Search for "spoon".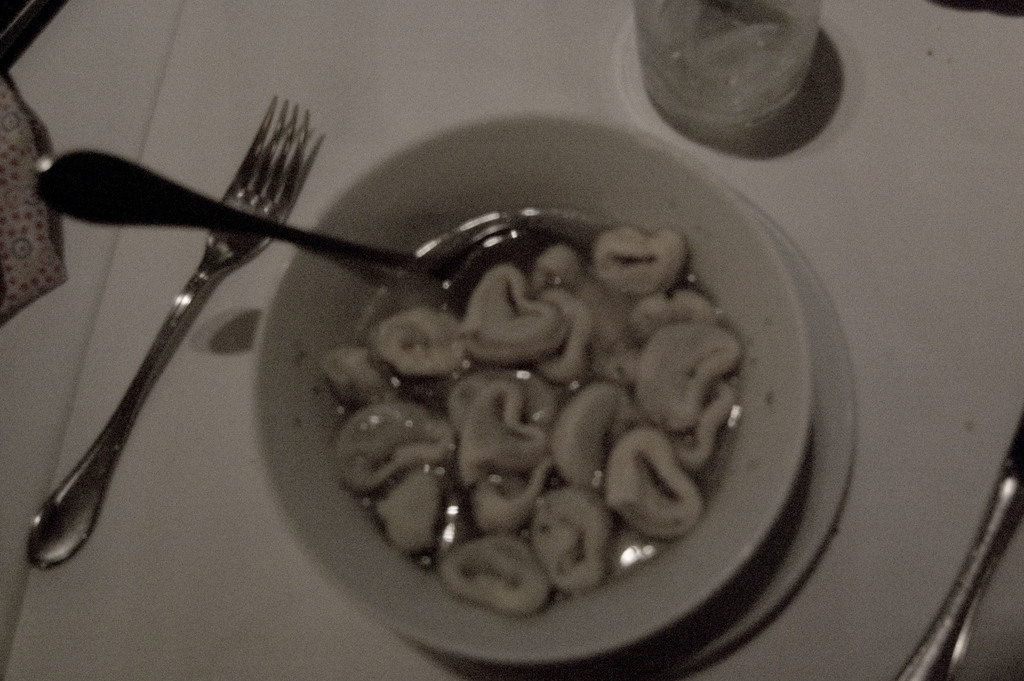
Found at rect(35, 147, 577, 316).
